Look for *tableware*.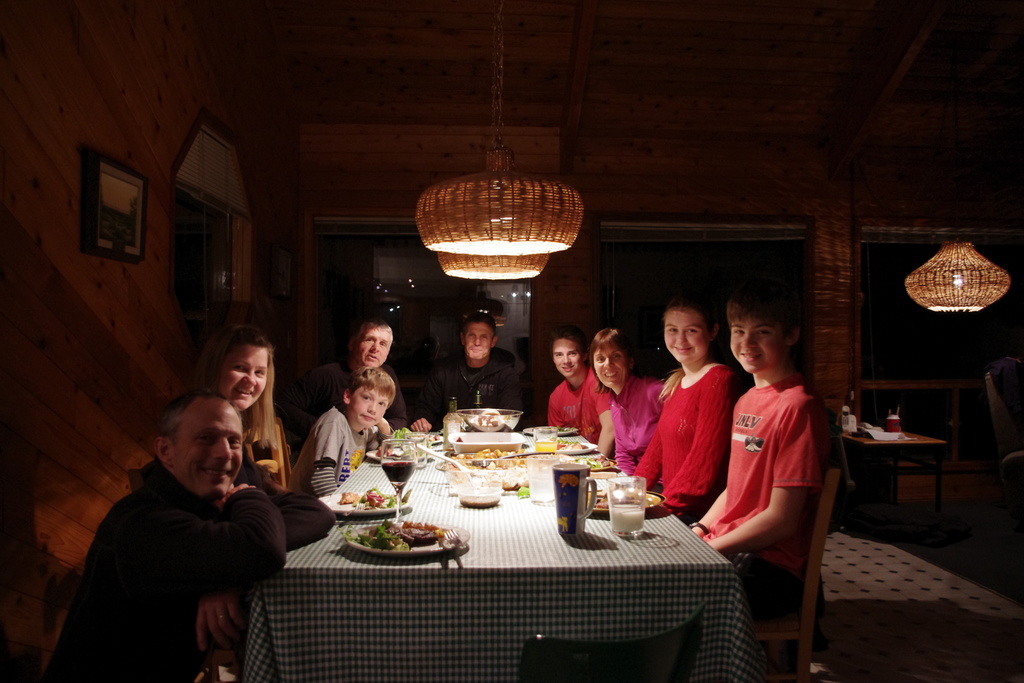
Found: {"x1": 586, "y1": 487, "x2": 665, "y2": 511}.
